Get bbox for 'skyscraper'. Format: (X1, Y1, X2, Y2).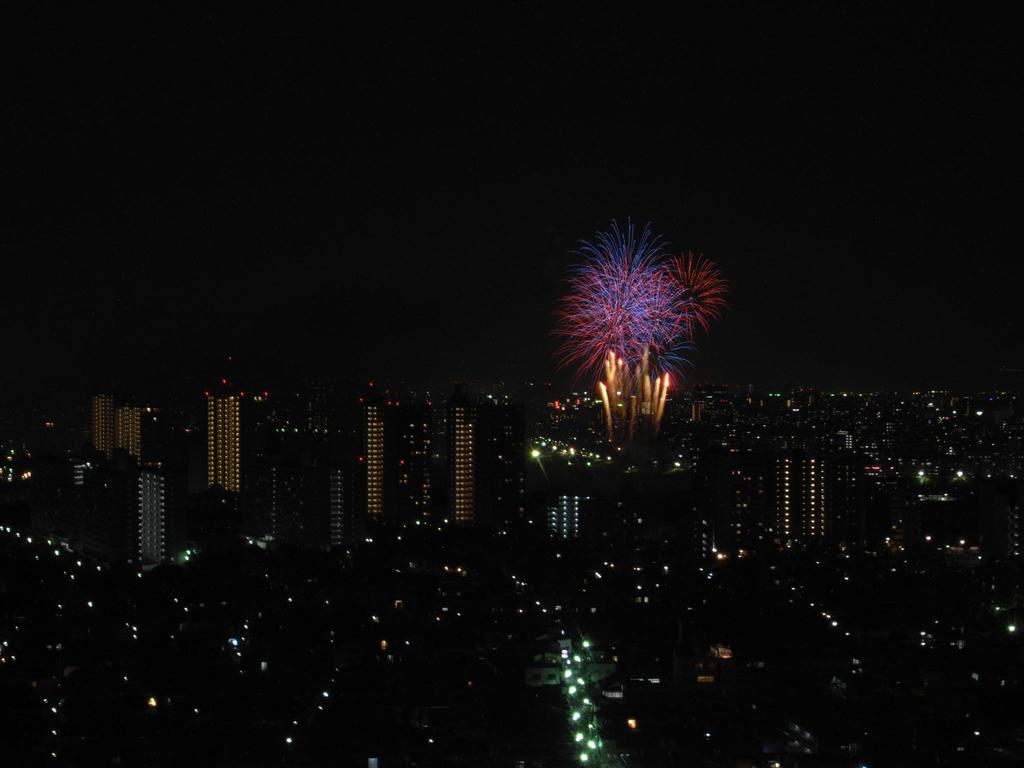
(84, 388, 141, 470).
